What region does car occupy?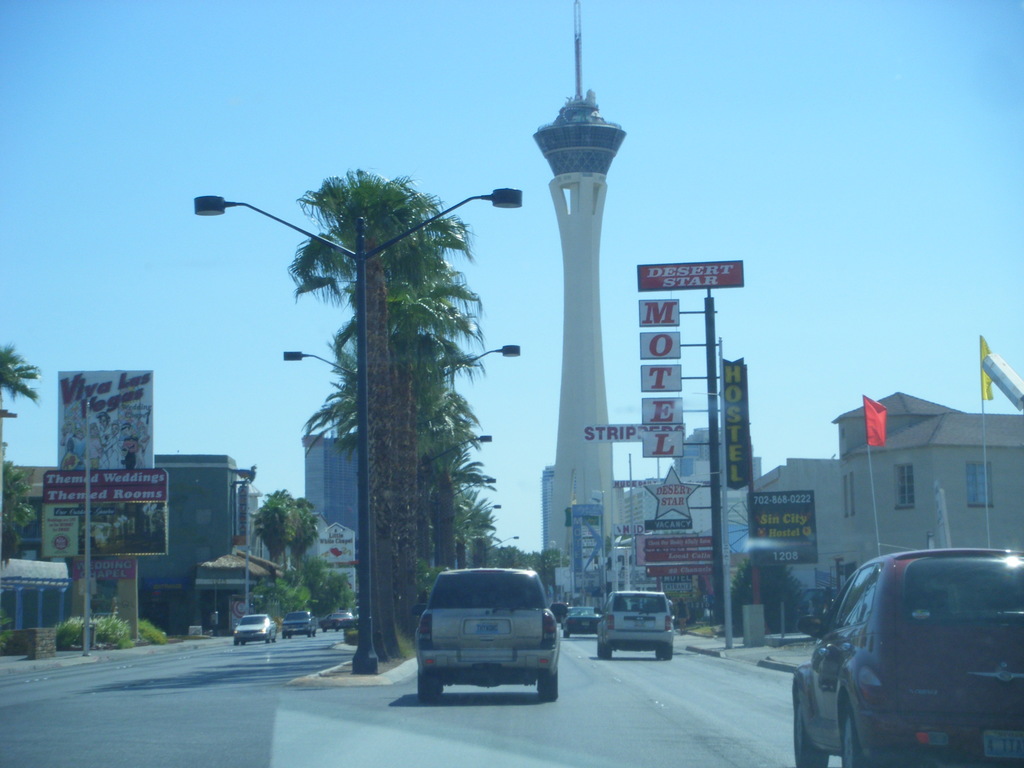
left=562, top=603, right=598, bottom=630.
